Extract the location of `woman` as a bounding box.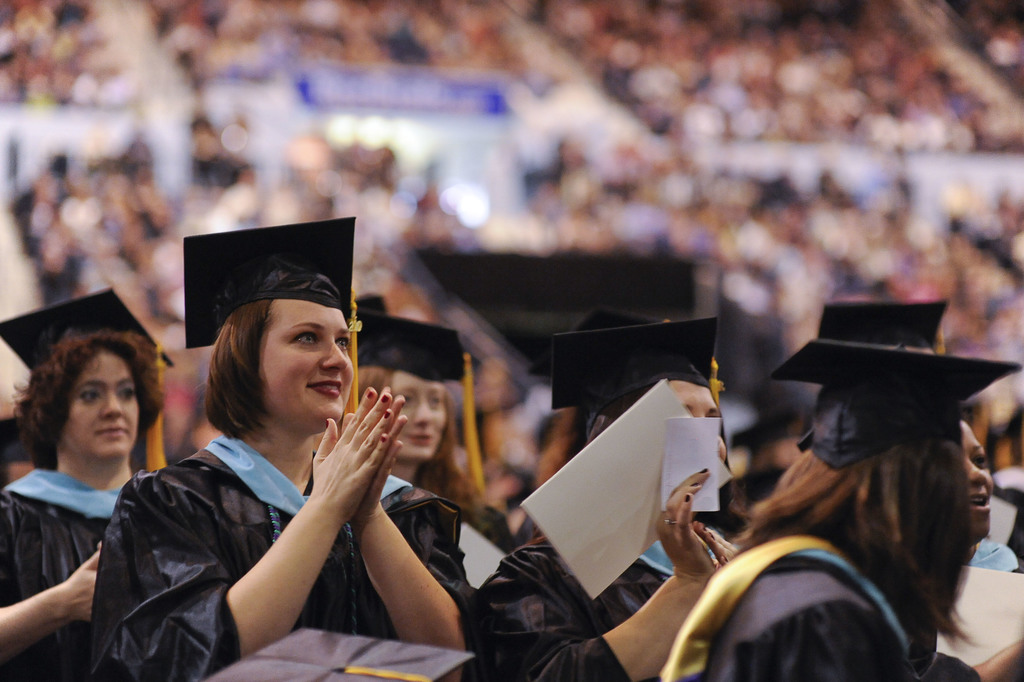
x1=0 y1=288 x2=163 y2=681.
